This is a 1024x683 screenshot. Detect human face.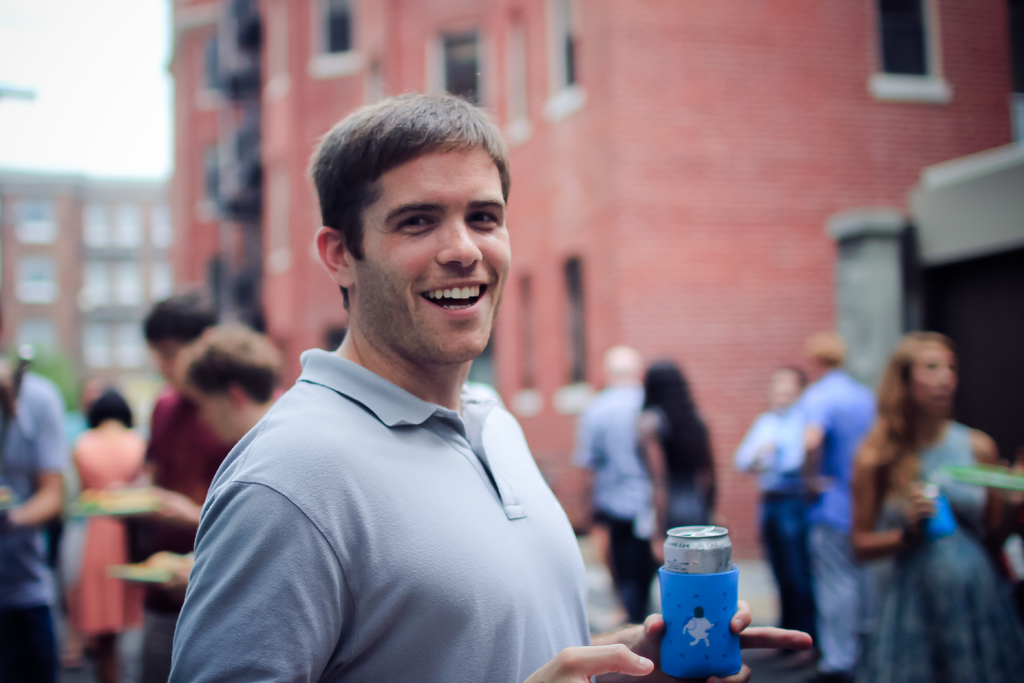
bbox(359, 142, 509, 354).
